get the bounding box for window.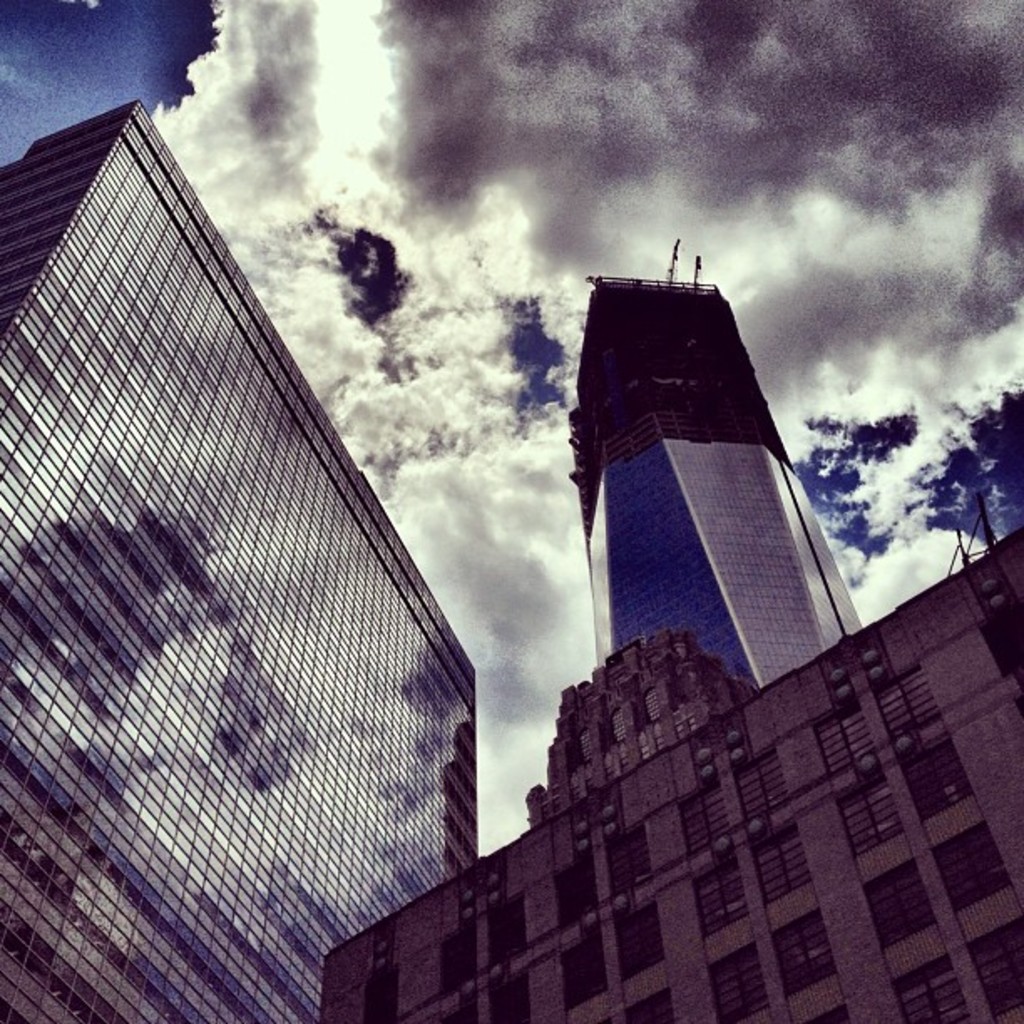
611:883:668:989.
